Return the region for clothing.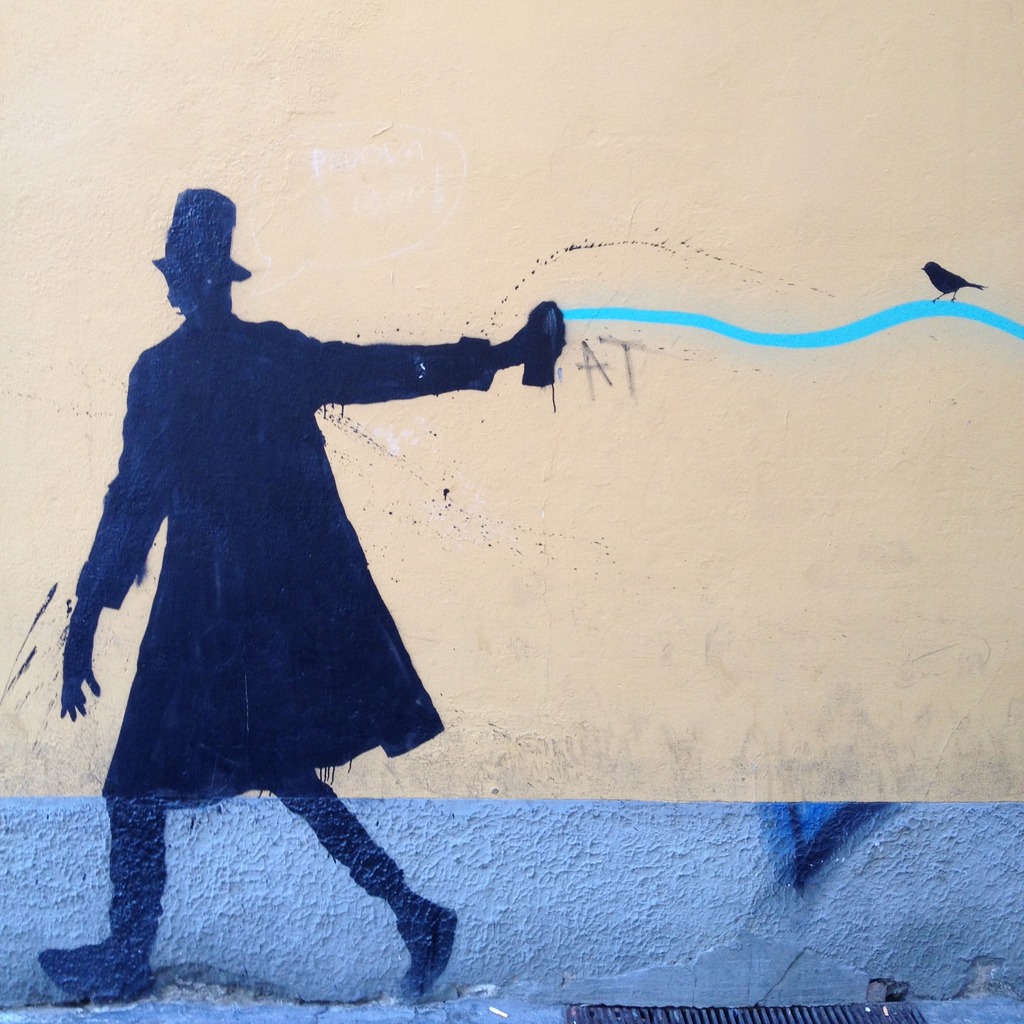
x1=59 y1=318 x2=496 y2=796.
